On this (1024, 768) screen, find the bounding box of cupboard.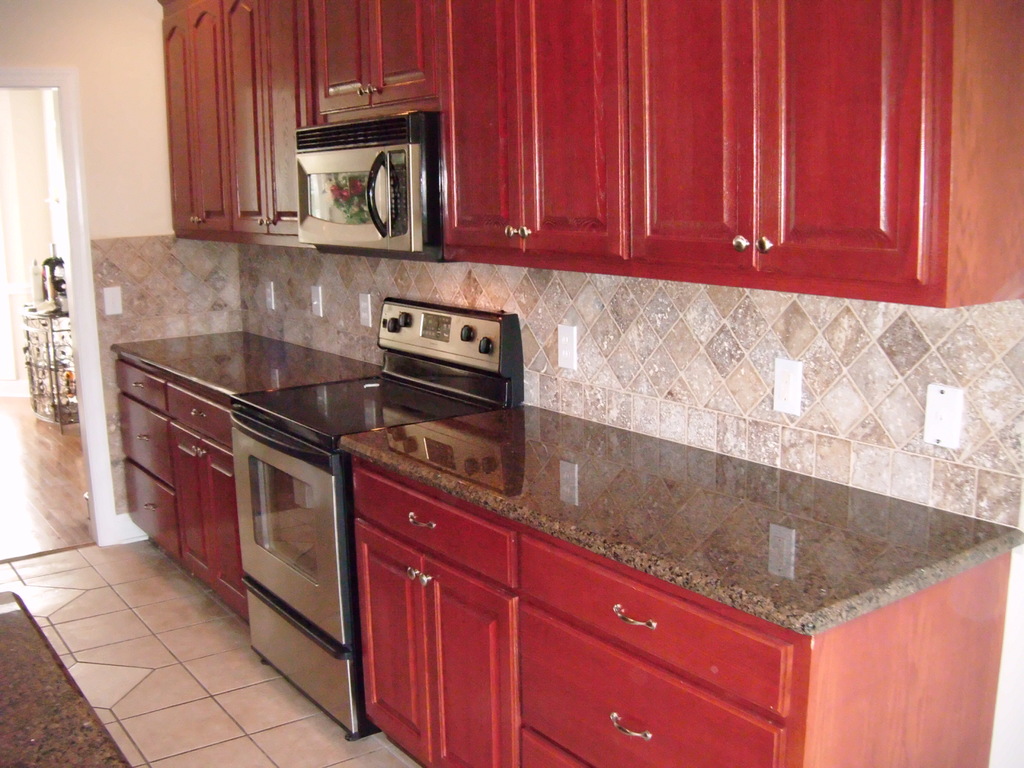
Bounding box: bbox=[111, 0, 1023, 767].
